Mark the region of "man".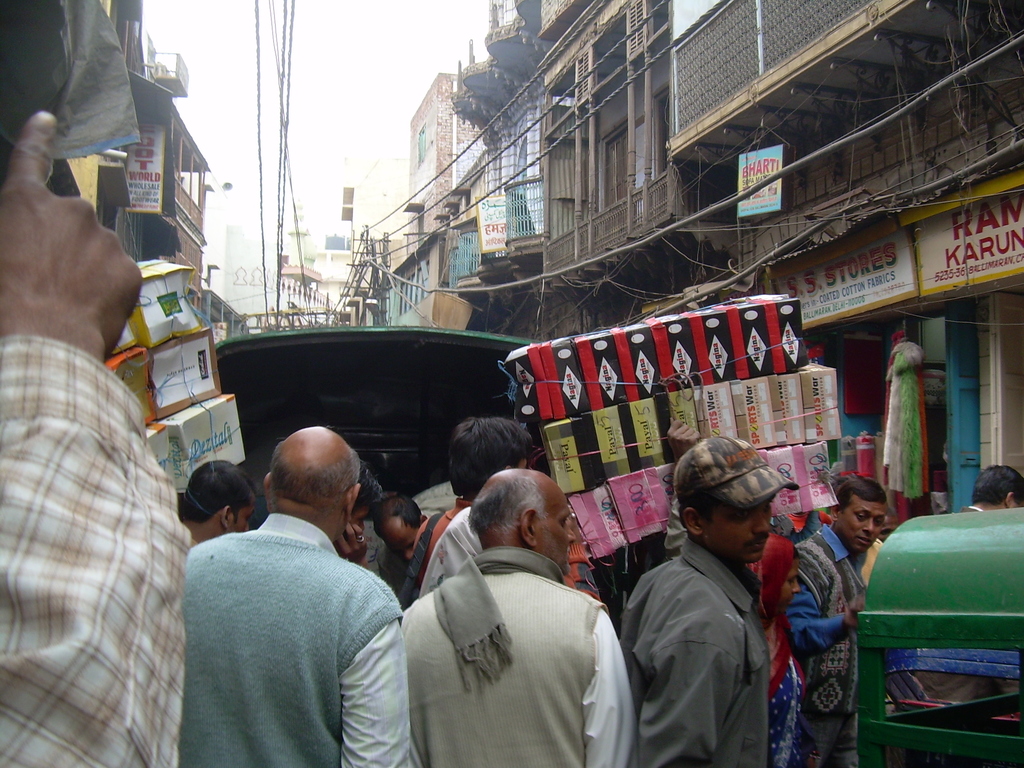
Region: 371/491/432/616.
